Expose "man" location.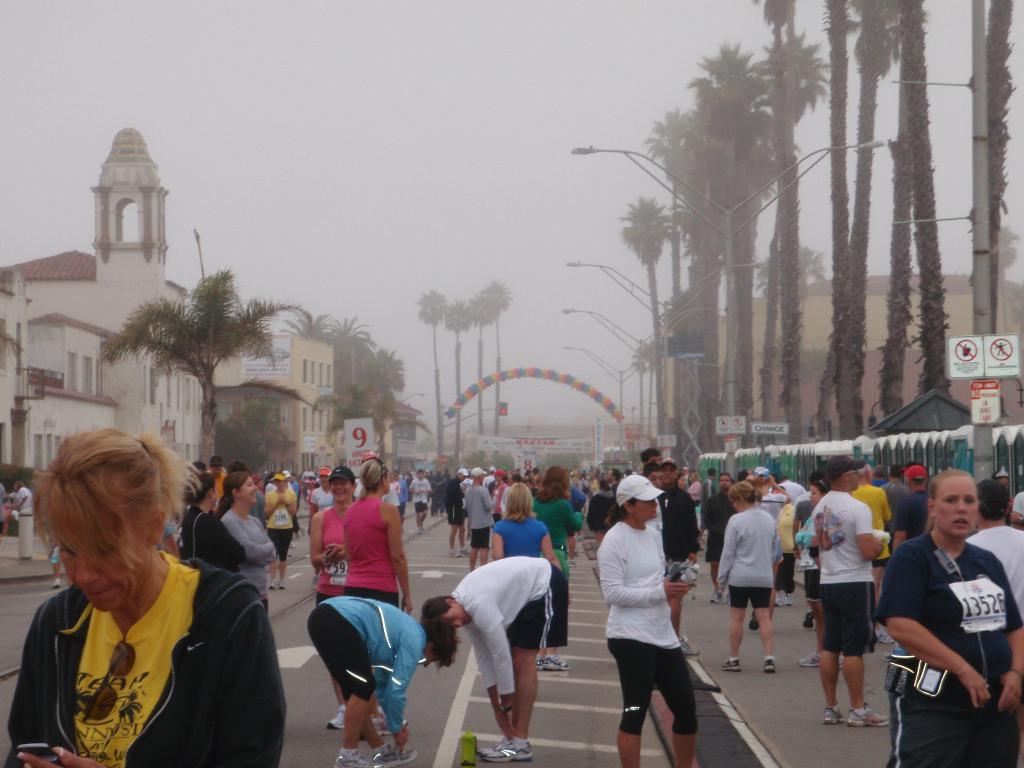
Exposed at x1=467 y1=467 x2=497 y2=573.
